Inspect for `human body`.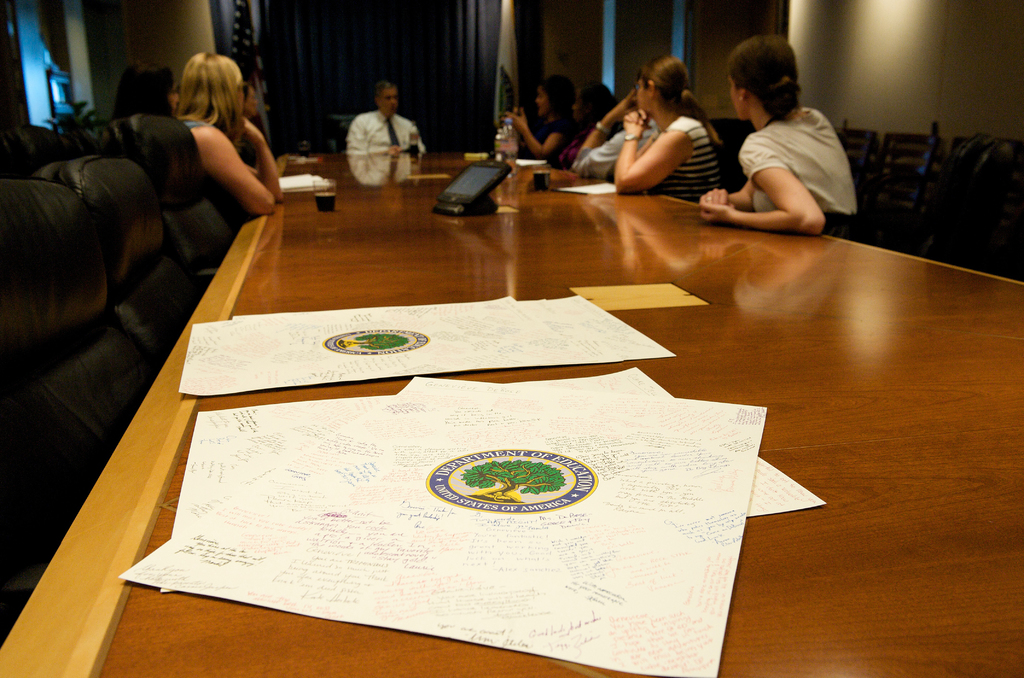
Inspection: BBox(618, 120, 729, 205).
